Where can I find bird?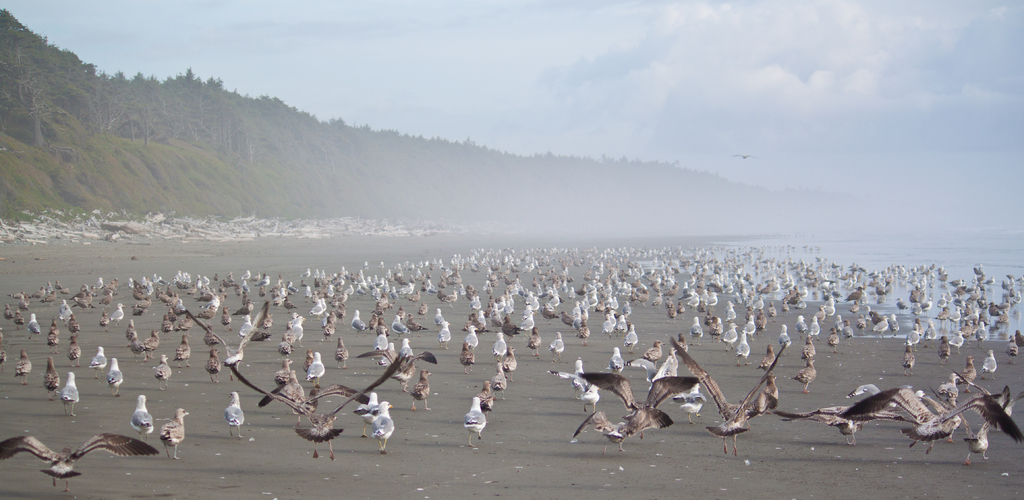
You can find it at bbox=[37, 352, 65, 401].
